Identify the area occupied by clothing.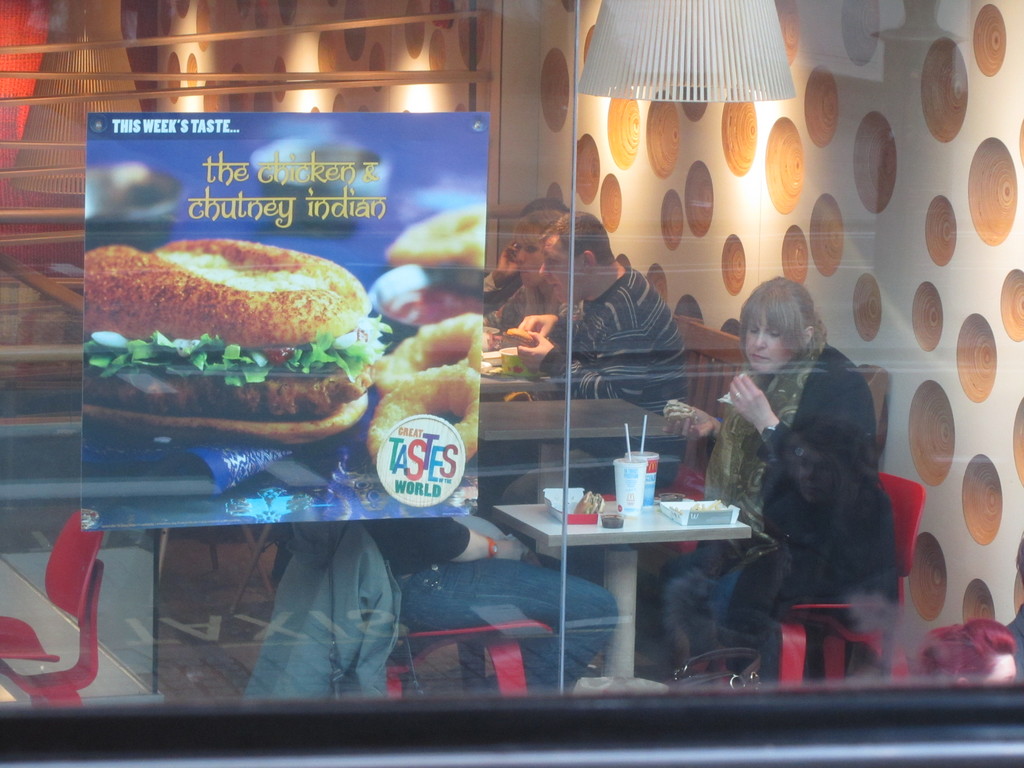
Area: [248,523,403,699].
